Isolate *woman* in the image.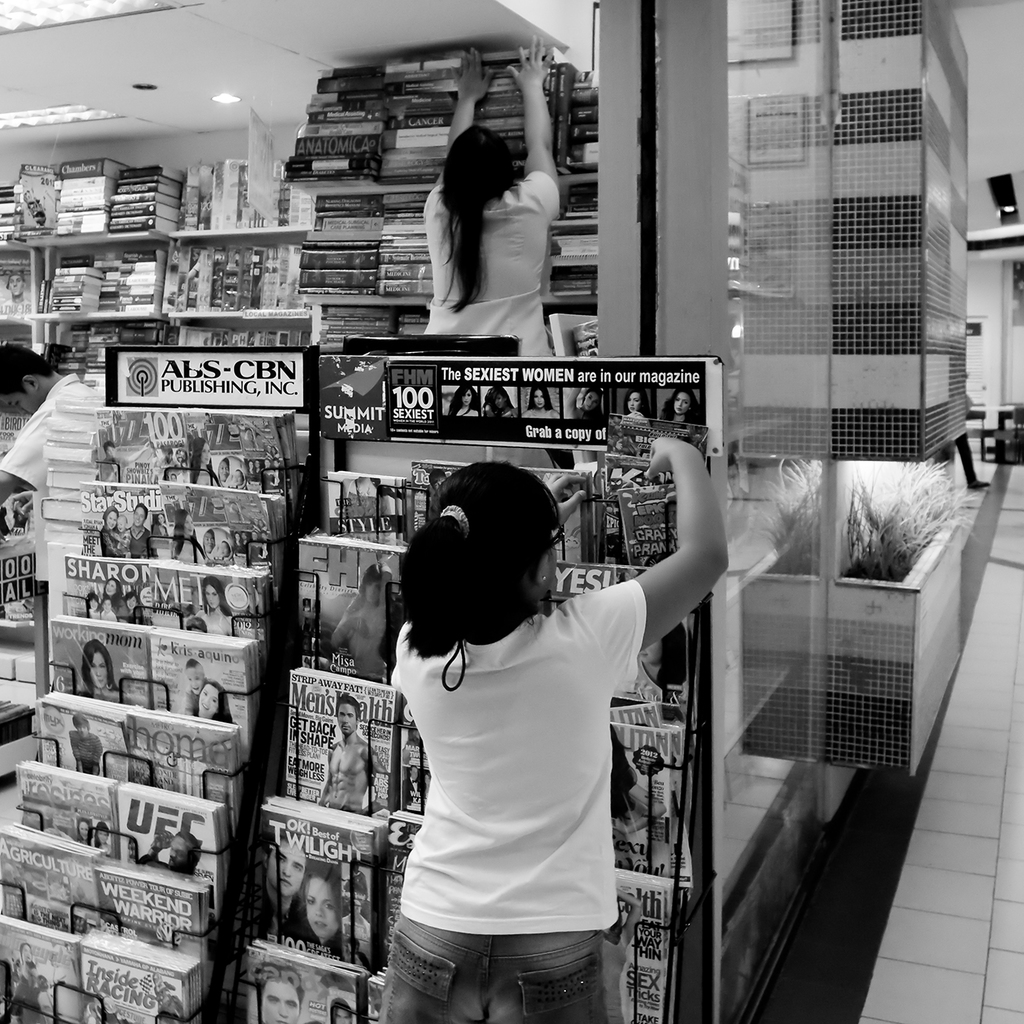
Isolated region: Rect(173, 508, 207, 570).
